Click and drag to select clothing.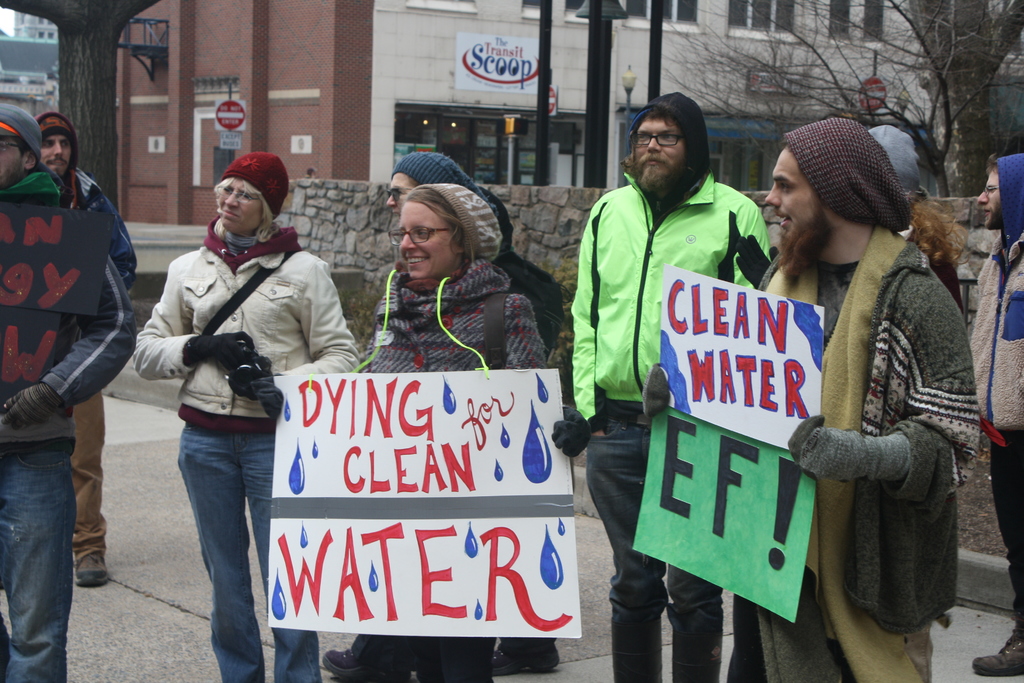
Selection: <region>323, 134, 543, 682</region>.
